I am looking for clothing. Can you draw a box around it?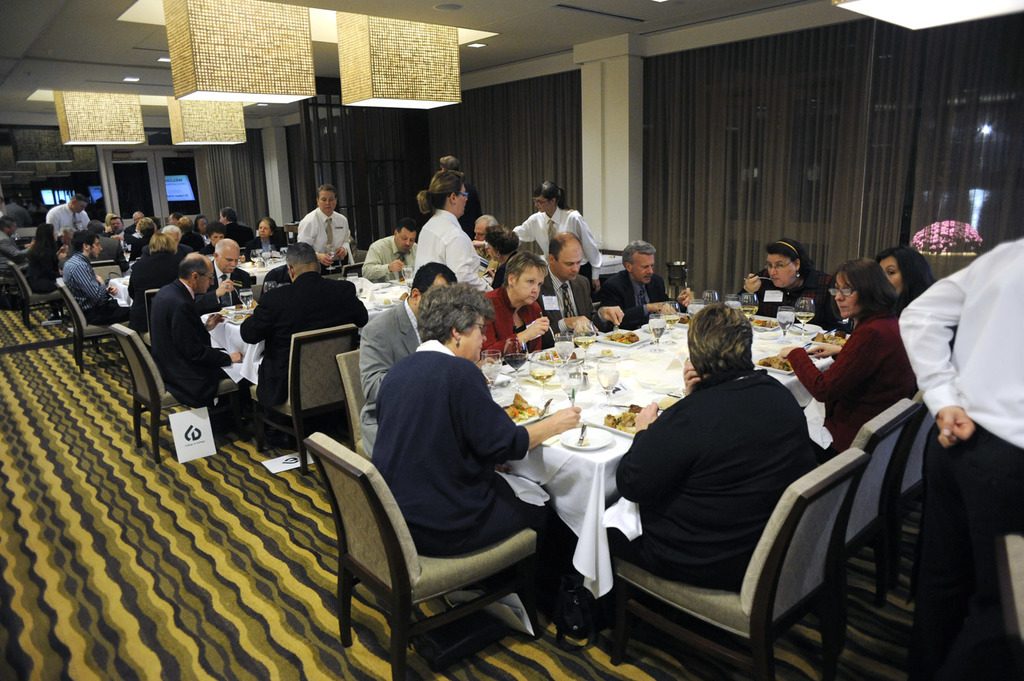
Sure, the bounding box is 125, 247, 179, 330.
